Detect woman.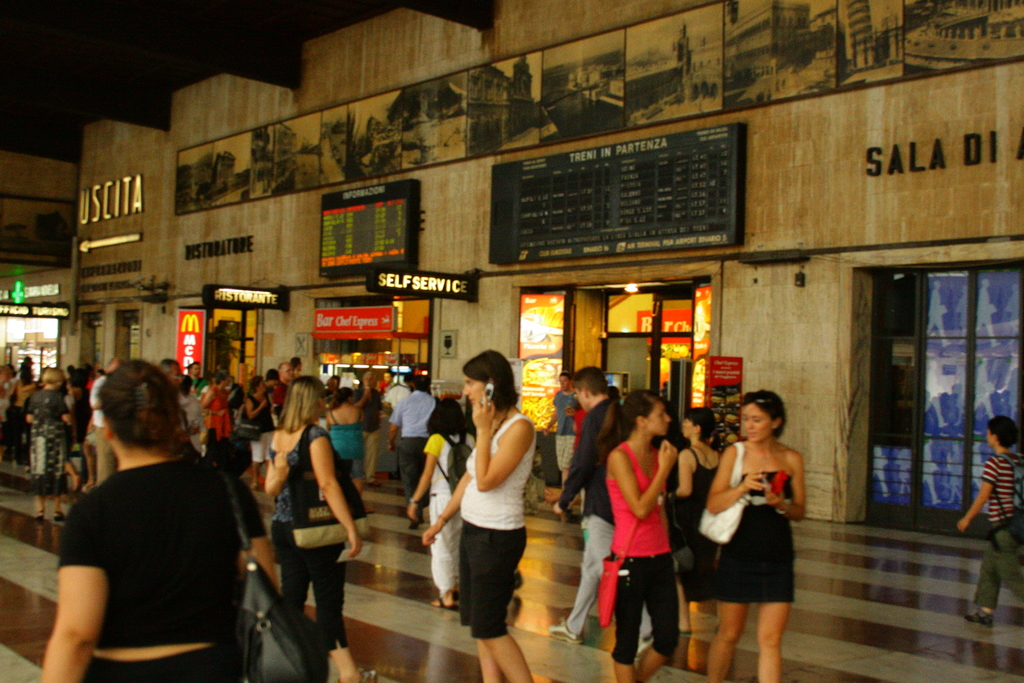
Detected at [x1=196, y1=366, x2=233, y2=440].
